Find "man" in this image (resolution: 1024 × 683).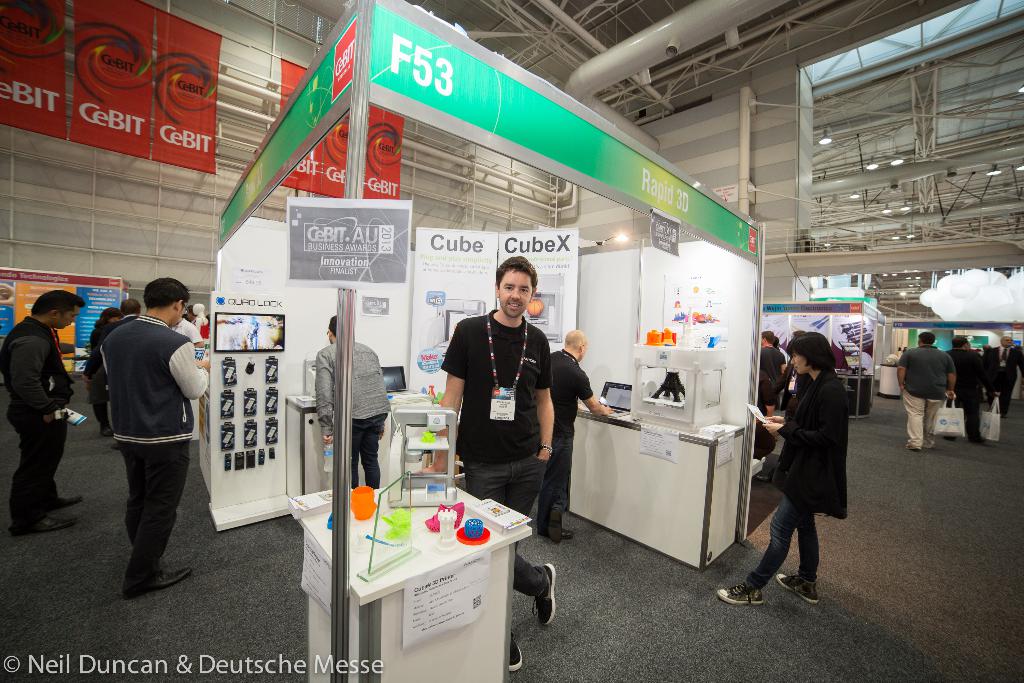
<box>539,325,611,541</box>.
